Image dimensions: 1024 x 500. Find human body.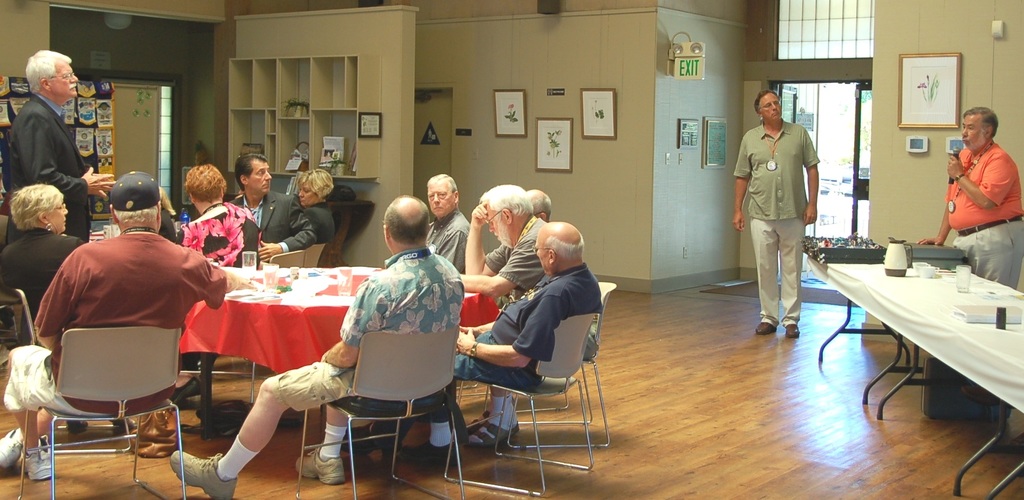
426:212:472:275.
